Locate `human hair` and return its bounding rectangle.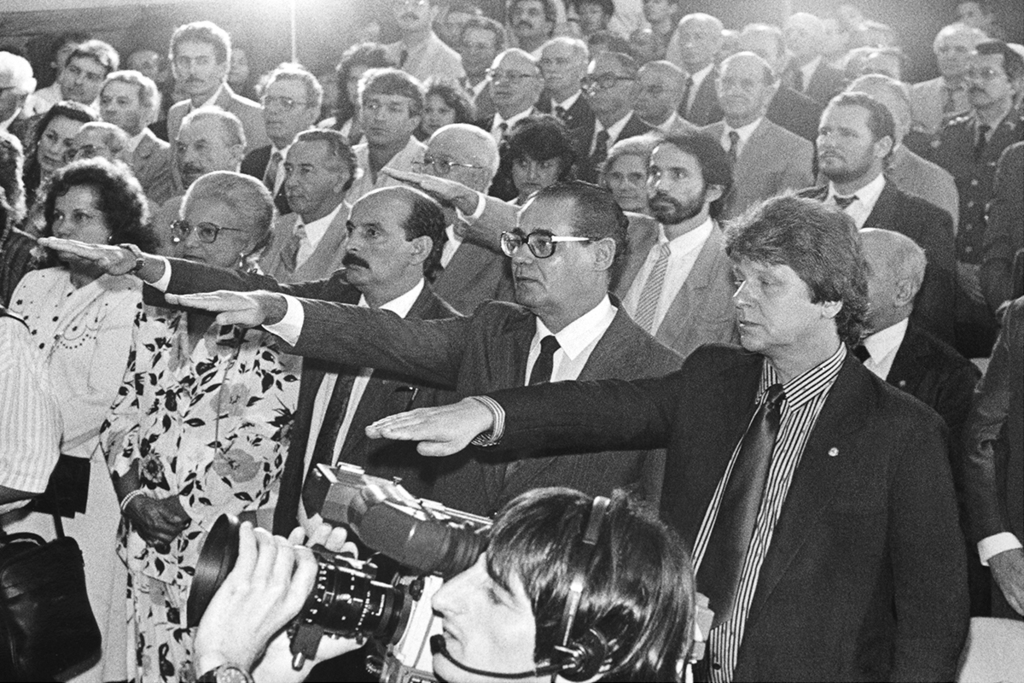
49/152/159/244.
